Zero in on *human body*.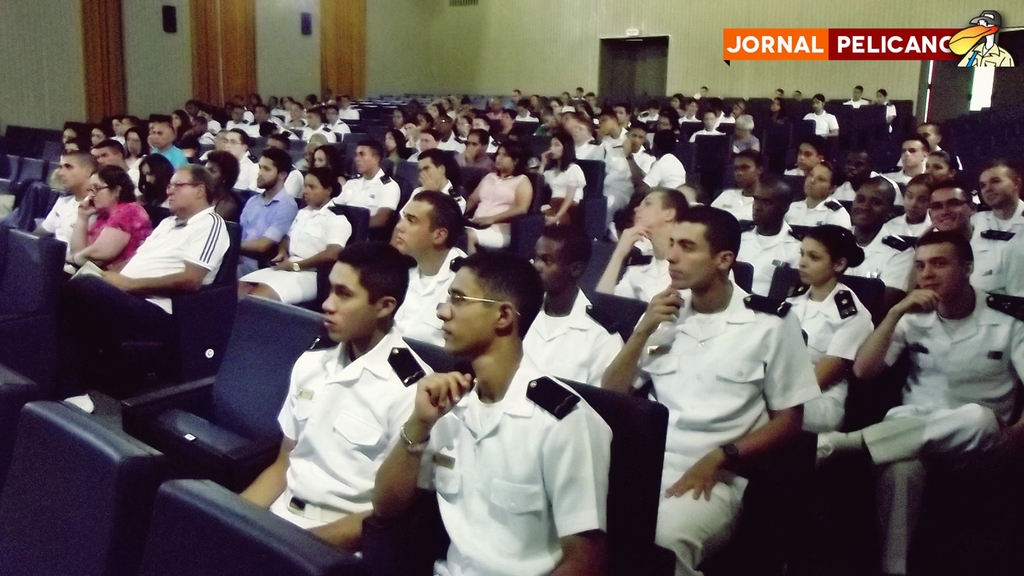
Zeroed in: 774, 224, 878, 436.
